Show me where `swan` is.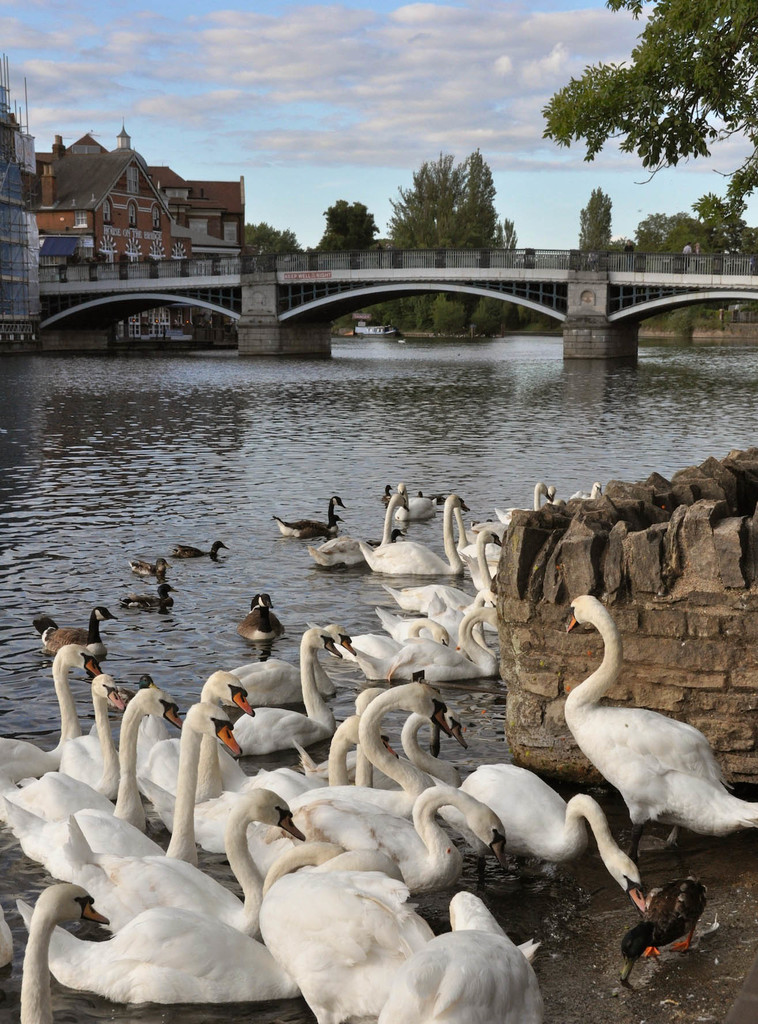
`swan` is at [left=369, top=890, right=545, bottom=1023].
